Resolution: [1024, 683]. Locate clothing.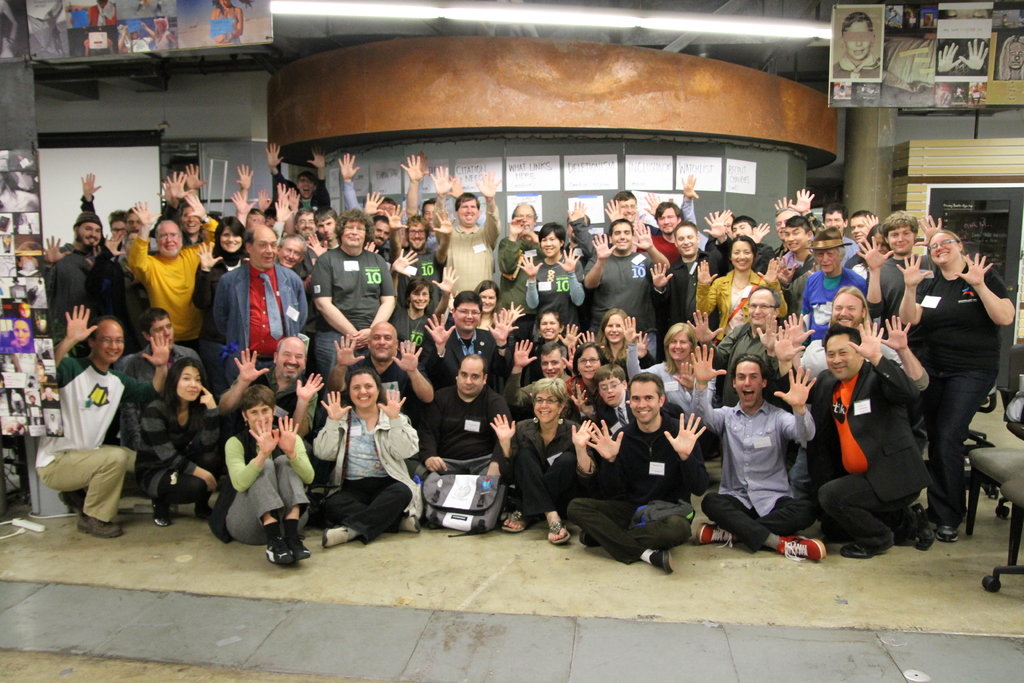
box=[793, 268, 858, 320].
